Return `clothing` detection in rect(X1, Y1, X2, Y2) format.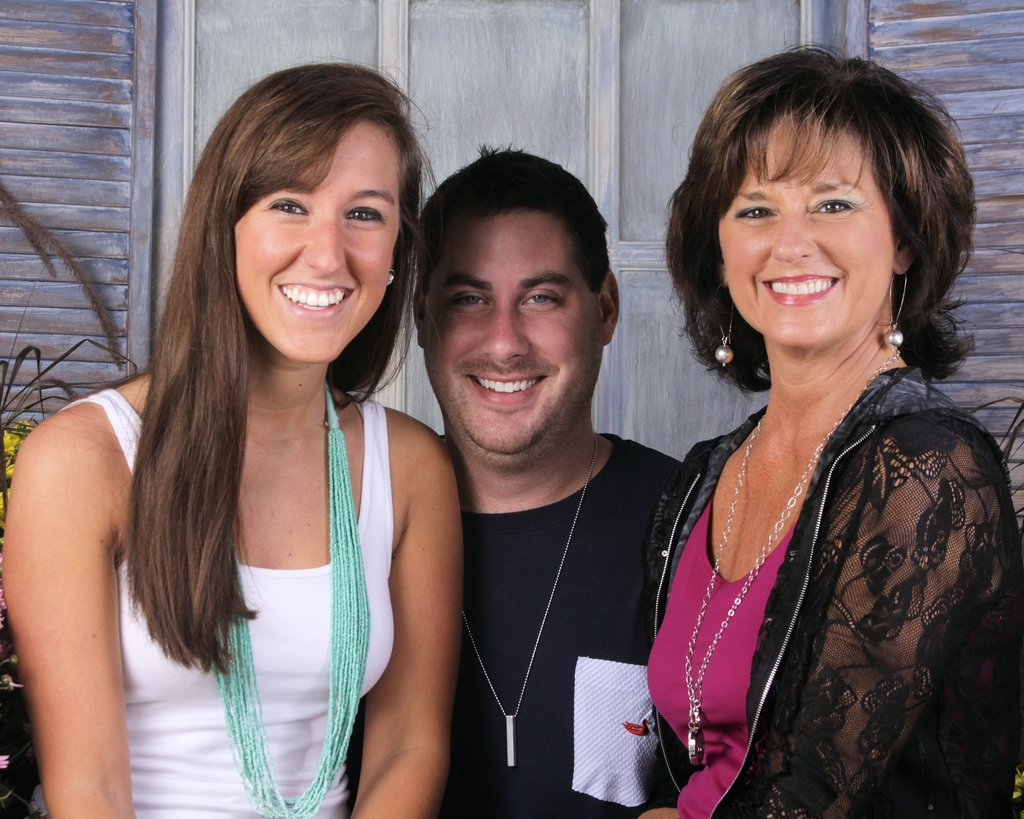
rect(435, 428, 684, 818).
